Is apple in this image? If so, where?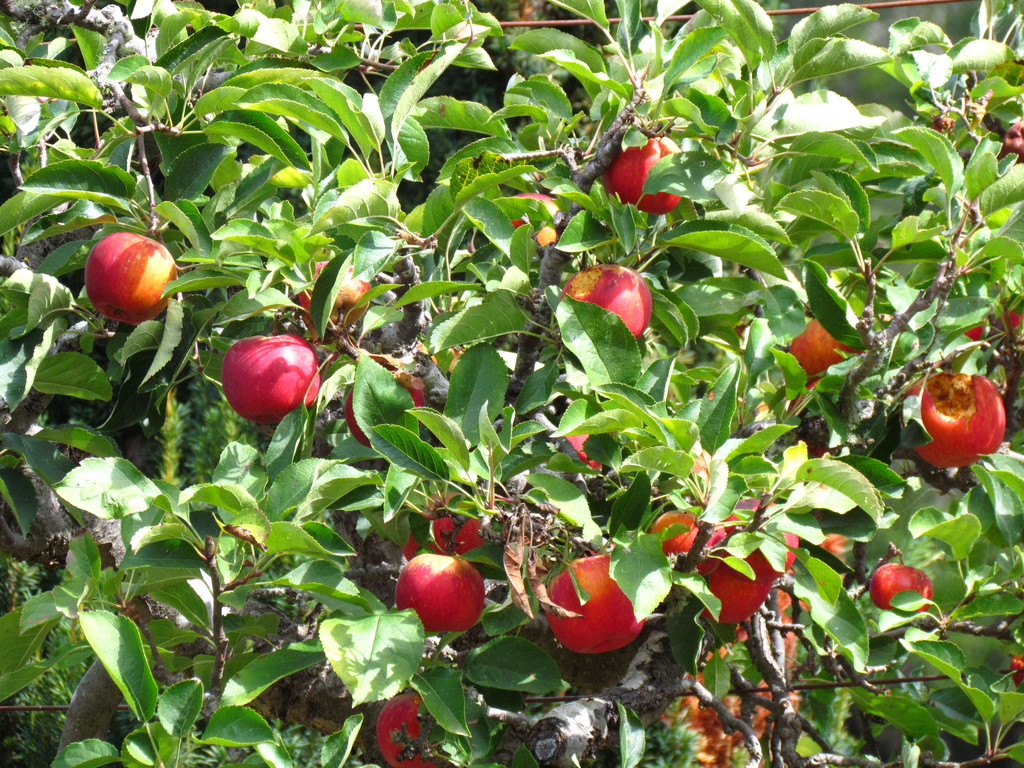
Yes, at (left=737, top=499, right=806, bottom=569).
